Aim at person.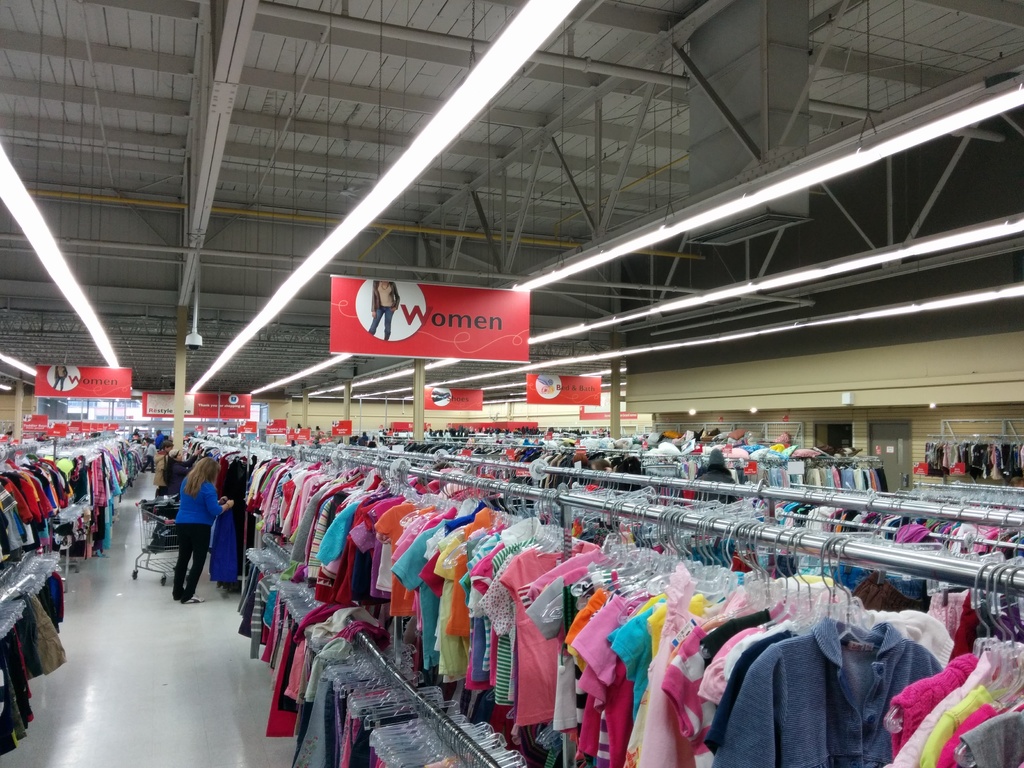
Aimed at locate(37, 431, 47, 440).
